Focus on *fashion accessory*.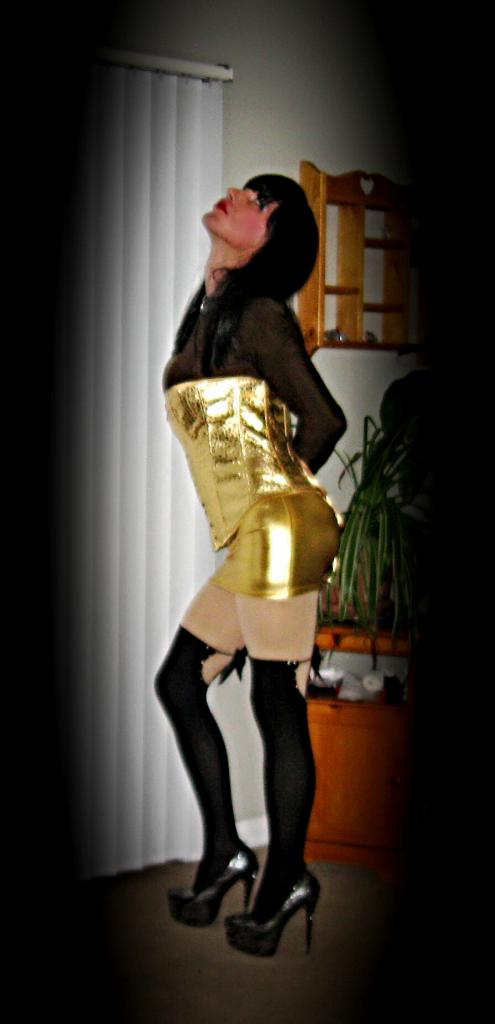
Focused at 224:862:322:963.
